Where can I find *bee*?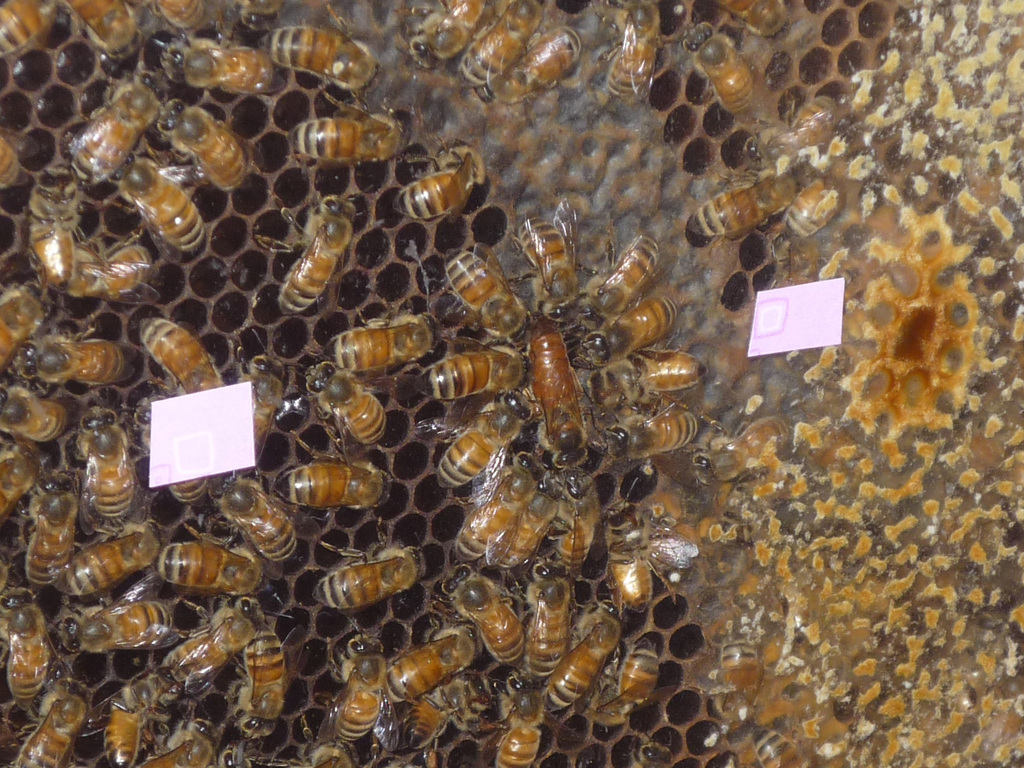
You can find it at <region>601, 634, 654, 703</region>.
